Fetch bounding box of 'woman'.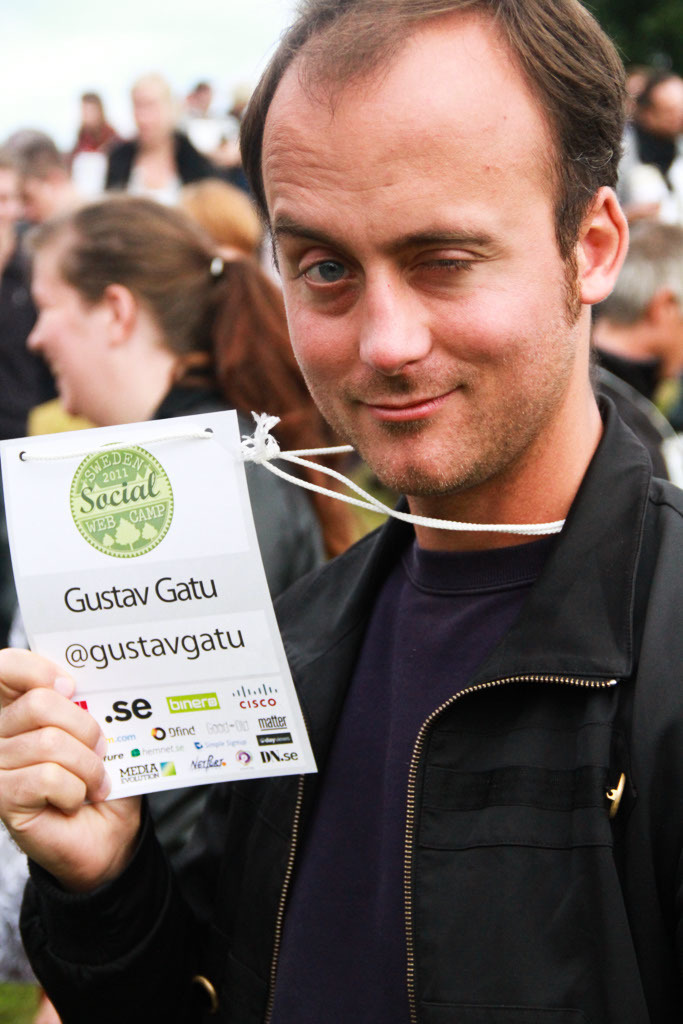
Bbox: bbox=[0, 199, 337, 602].
